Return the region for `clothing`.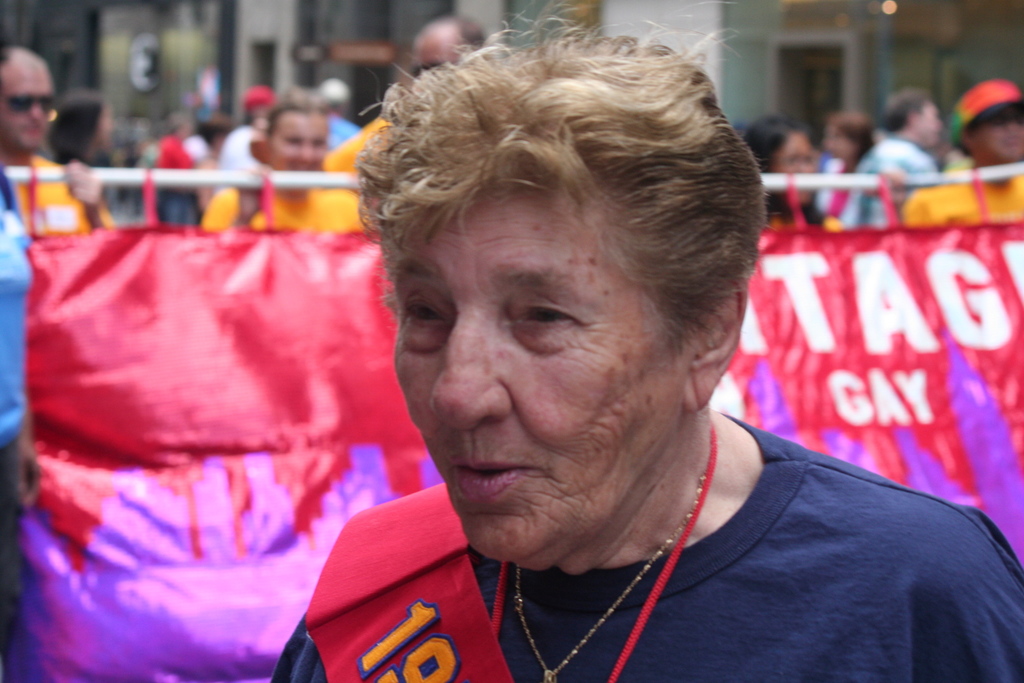
840,137,934,229.
